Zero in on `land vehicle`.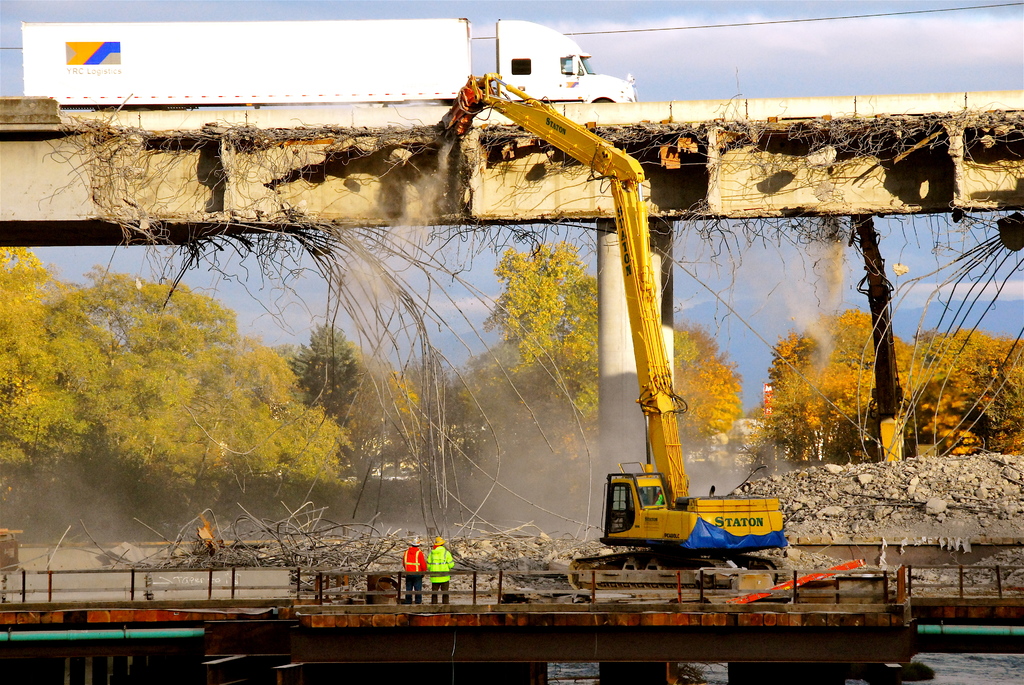
Zeroed in: select_region(13, 22, 634, 105).
